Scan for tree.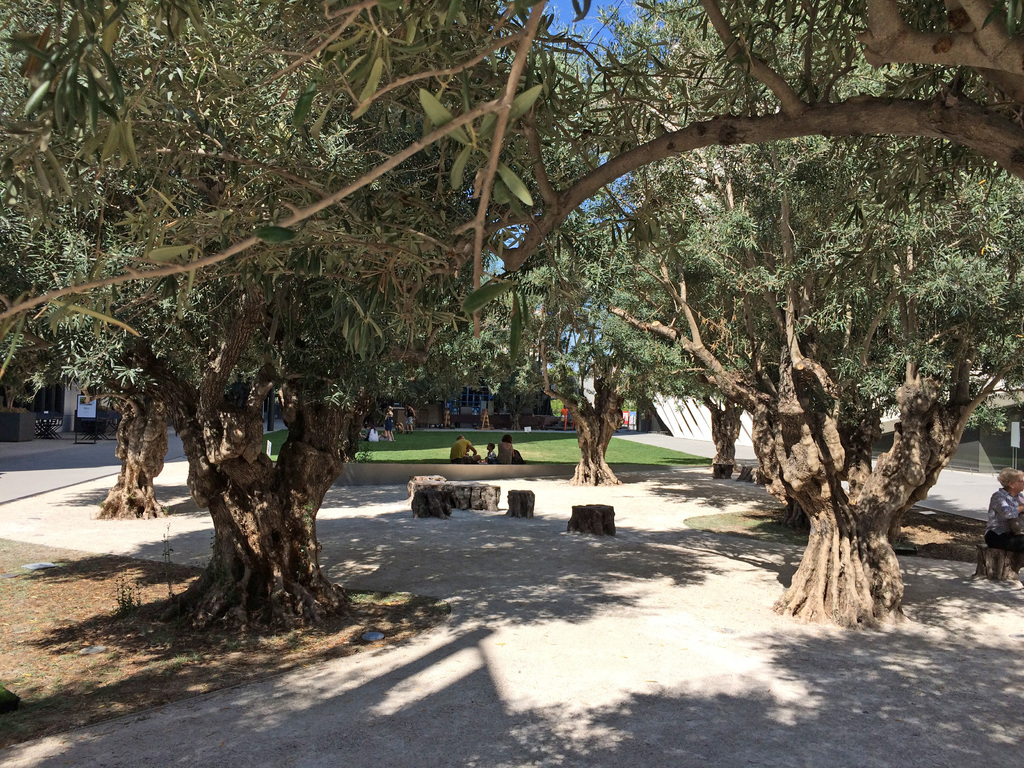
Scan result: x1=550 y1=3 x2=1023 y2=632.
